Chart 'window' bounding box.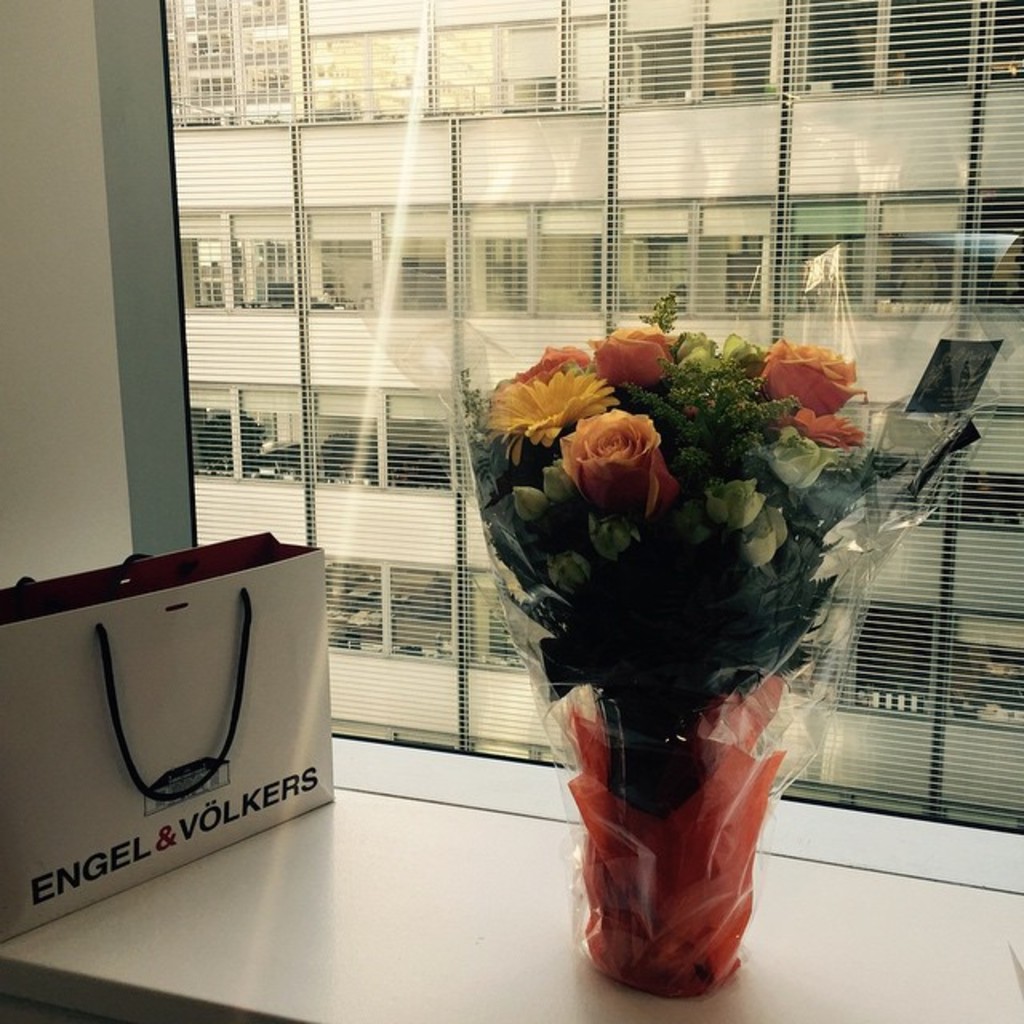
Charted: crop(883, 0, 978, 91).
